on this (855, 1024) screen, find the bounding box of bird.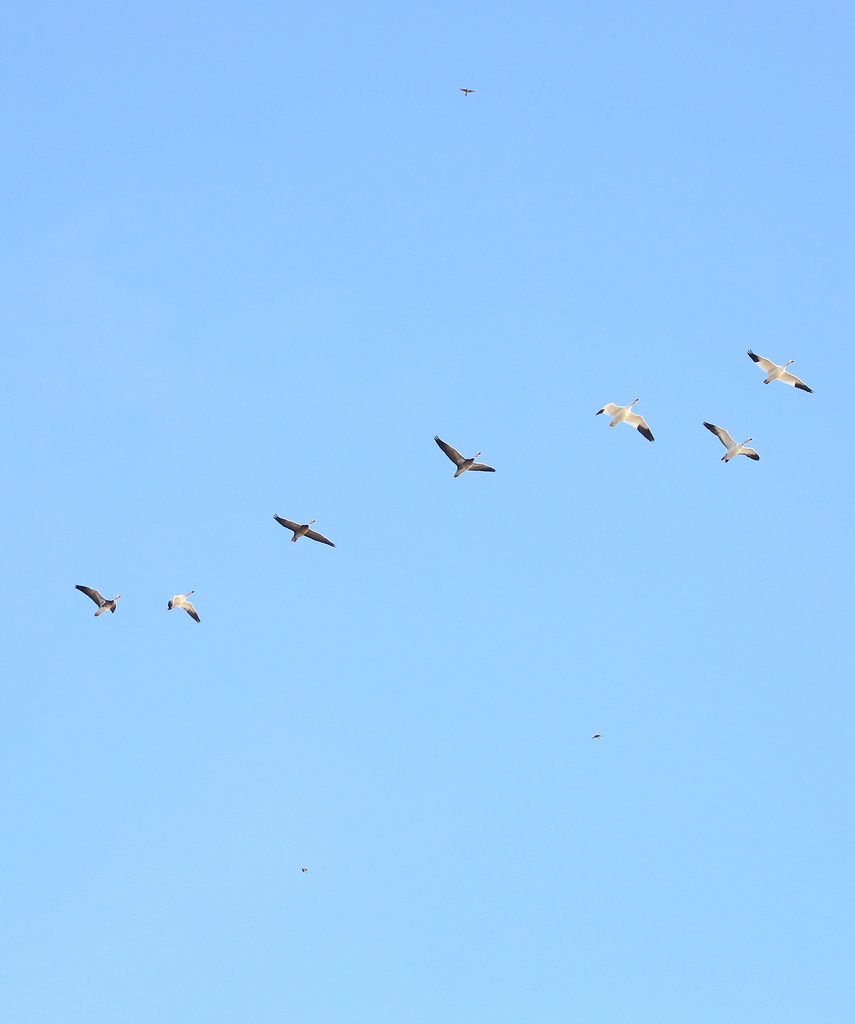
Bounding box: {"x1": 164, "y1": 584, "x2": 195, "y2": 624}.
